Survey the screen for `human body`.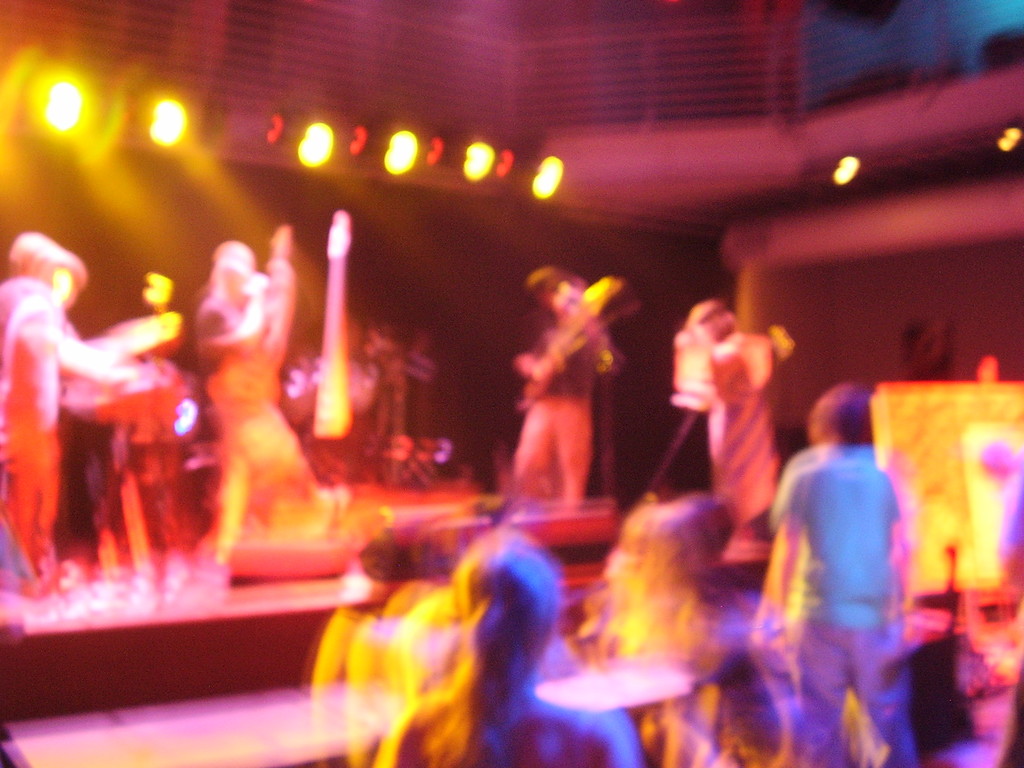
Survey found: <box>491,262,628,529</box>.
